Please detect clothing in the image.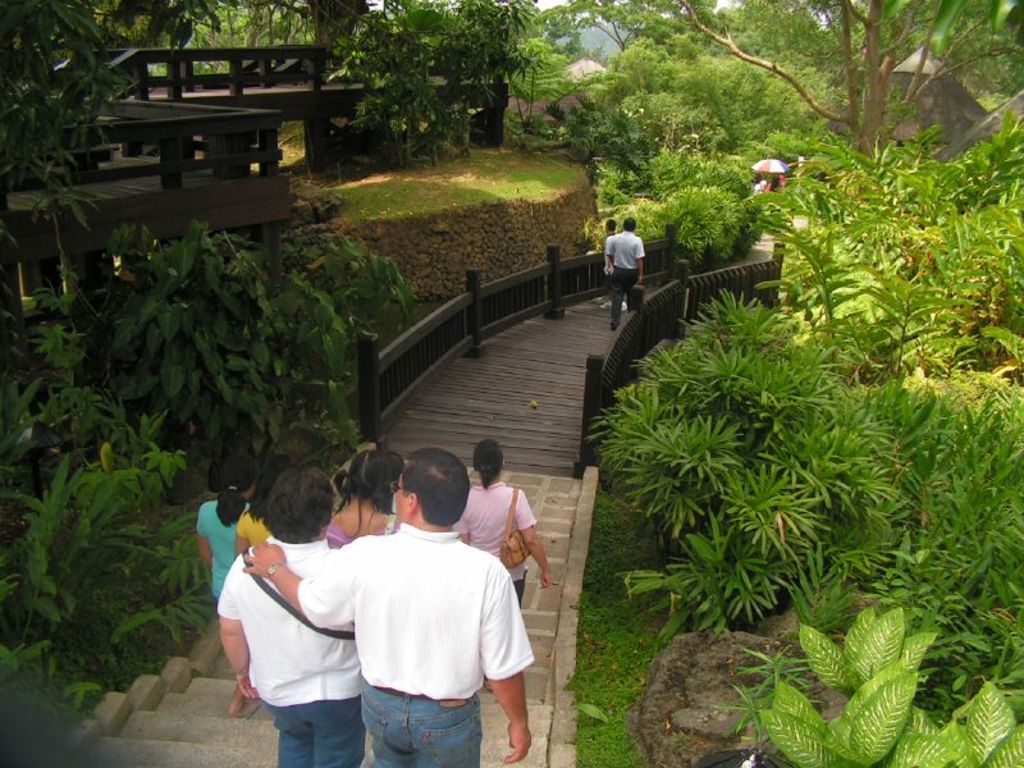
(x1=607, y1=234, x2=612, y2=294).
